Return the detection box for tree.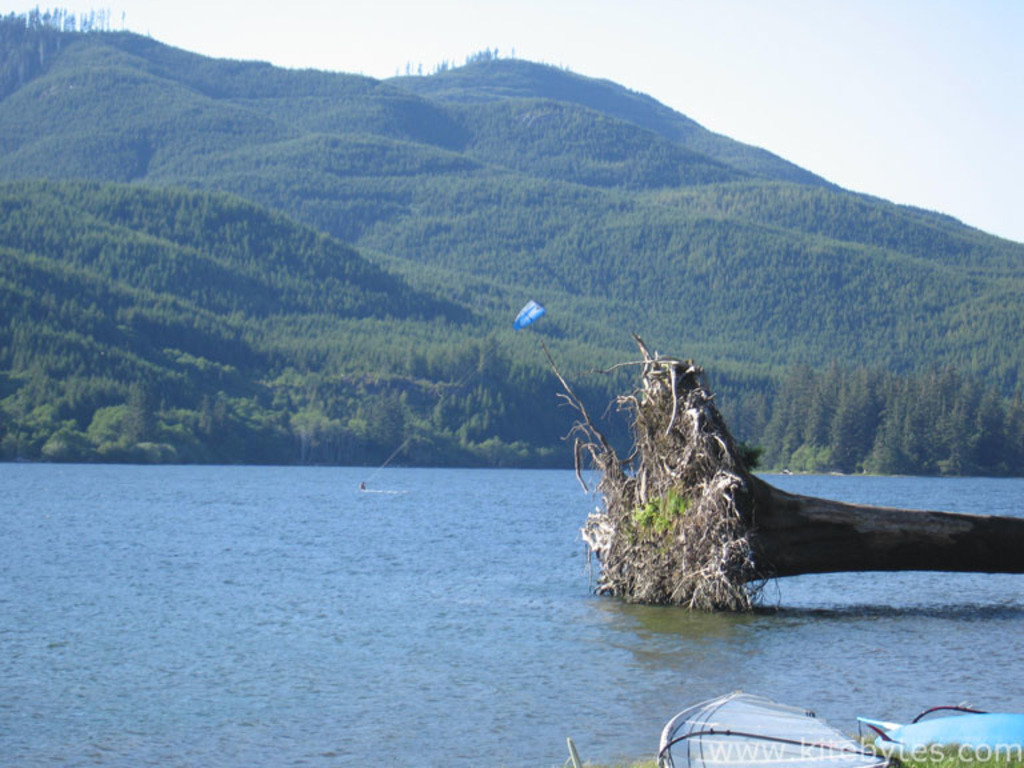
<bbox>417, 63, 428, 75</bbox>.
